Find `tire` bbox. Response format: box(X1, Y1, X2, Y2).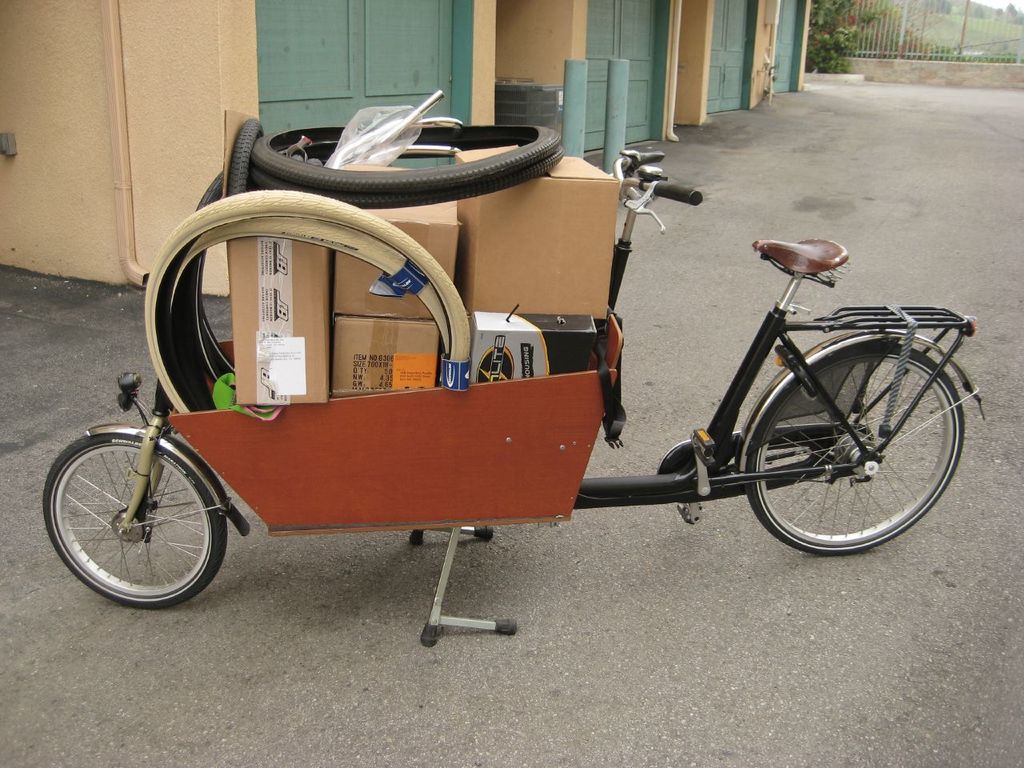
box(59, 417, 219, 610).
